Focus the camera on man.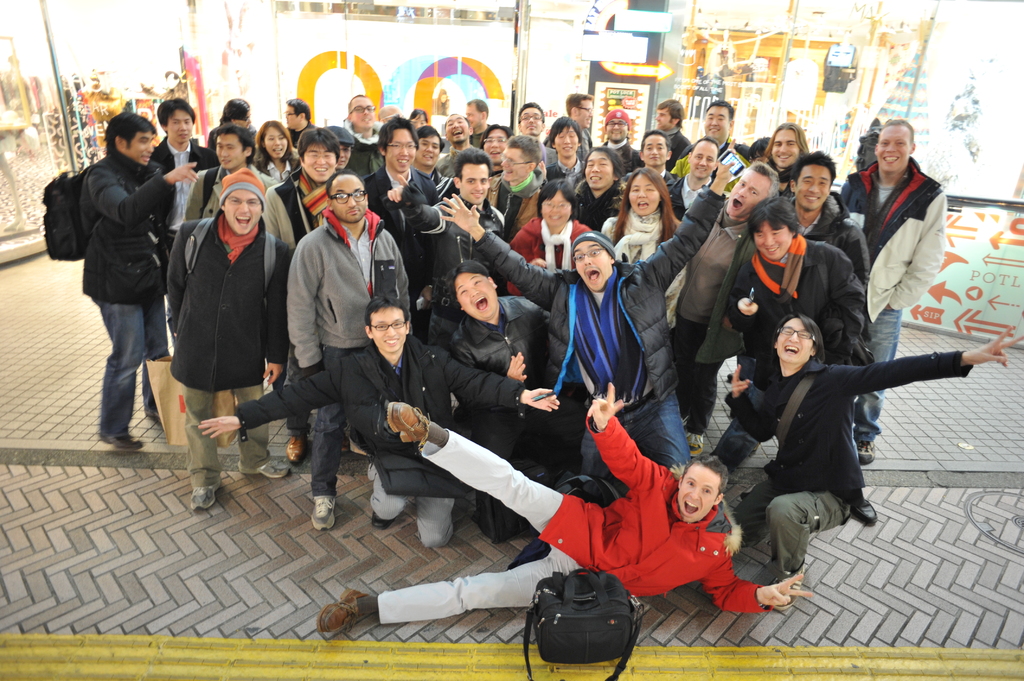
Focus region: x1=648 y1=102 x2=695 y2=177.
